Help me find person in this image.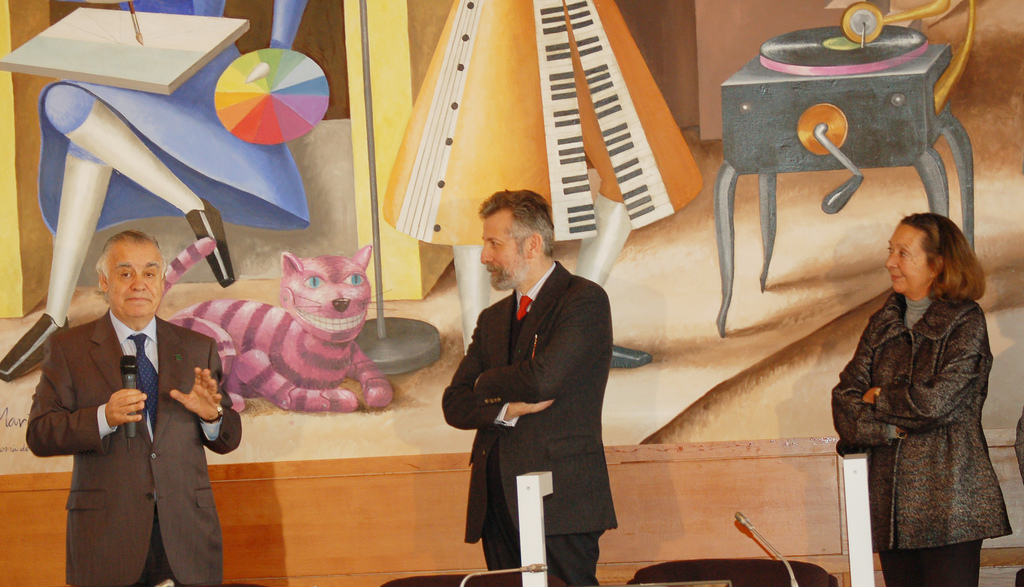
Found it: 440:189:619:586.
